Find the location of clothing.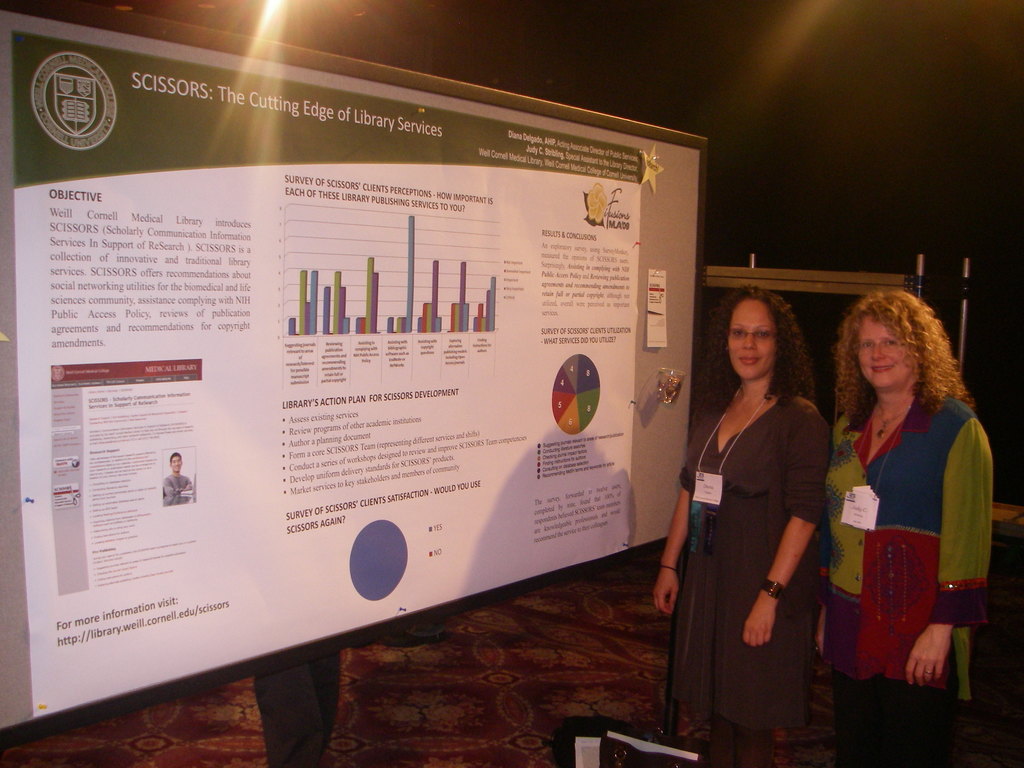
Location: pyautogui.locateOnScreen(829, 364, 988, 717).
